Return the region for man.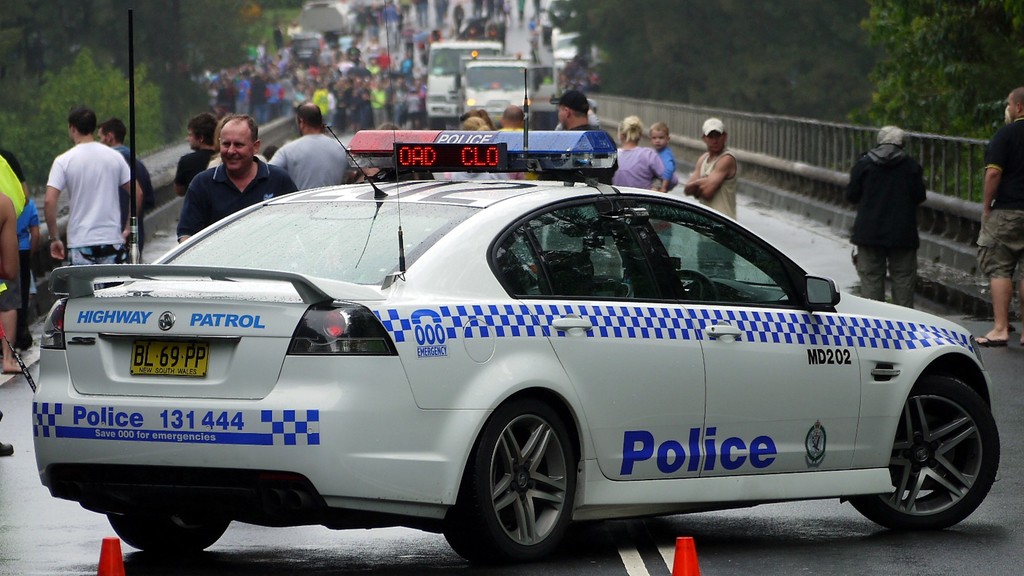
{"x1": 264, "y1": 98, "x2": 352, "y2": 192}.
